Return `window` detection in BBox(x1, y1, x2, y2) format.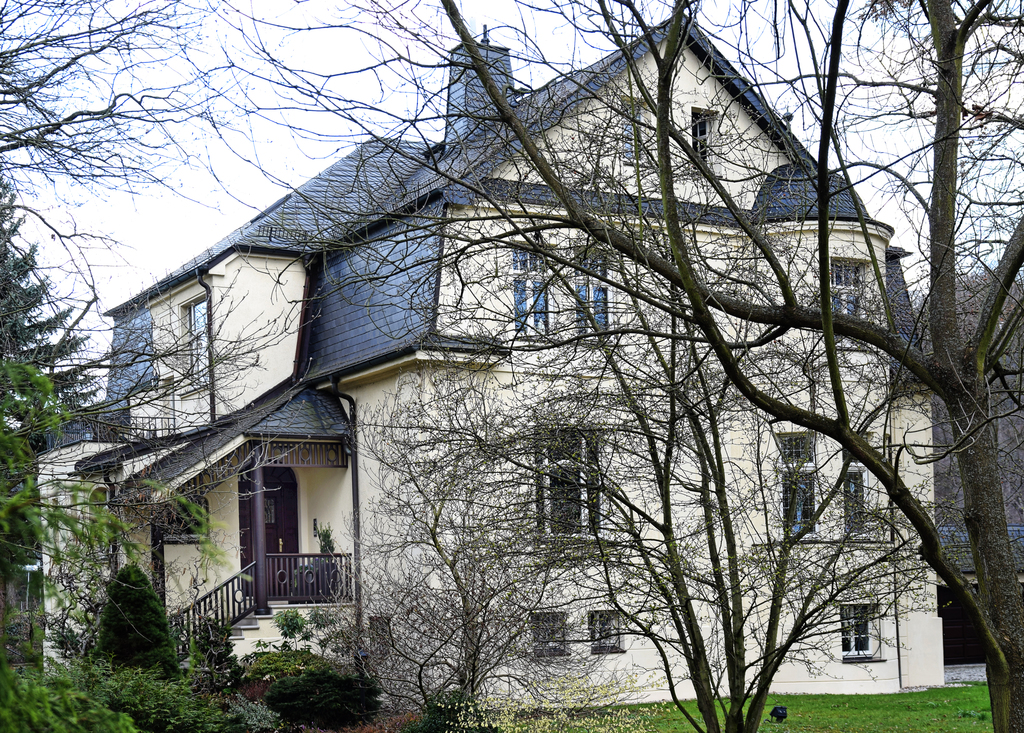
BBox(779, 431, 819, 531).
